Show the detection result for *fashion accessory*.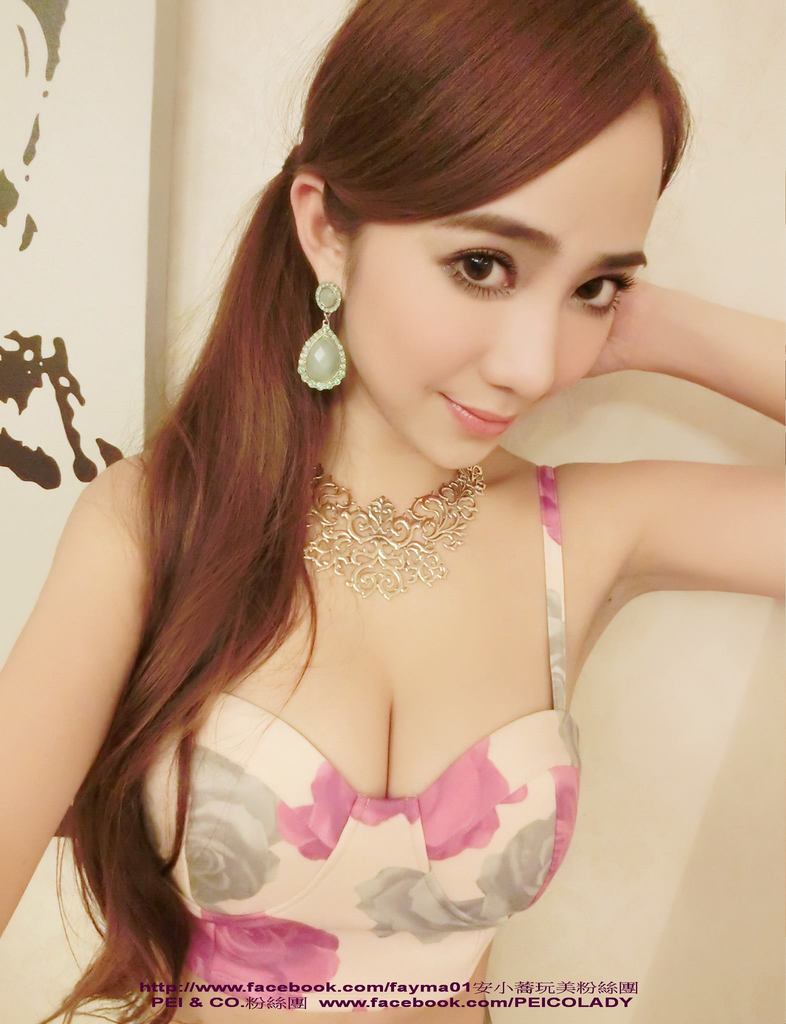
[x1=296, y1=454, x2=486, y2=605].
